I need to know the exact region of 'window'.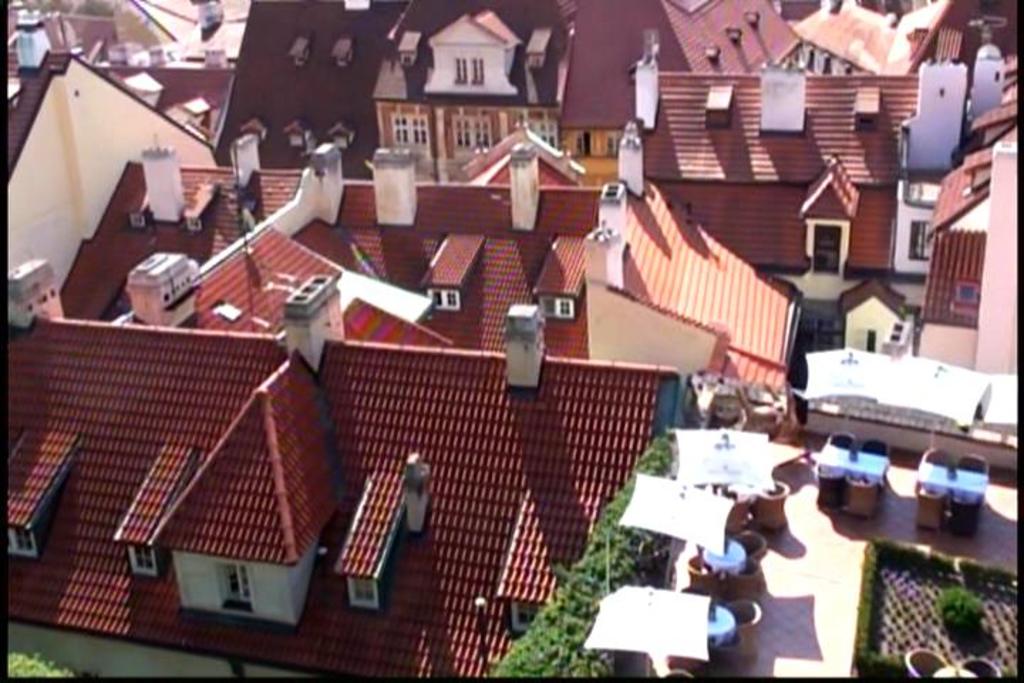
Region: 907,221,936,260.
